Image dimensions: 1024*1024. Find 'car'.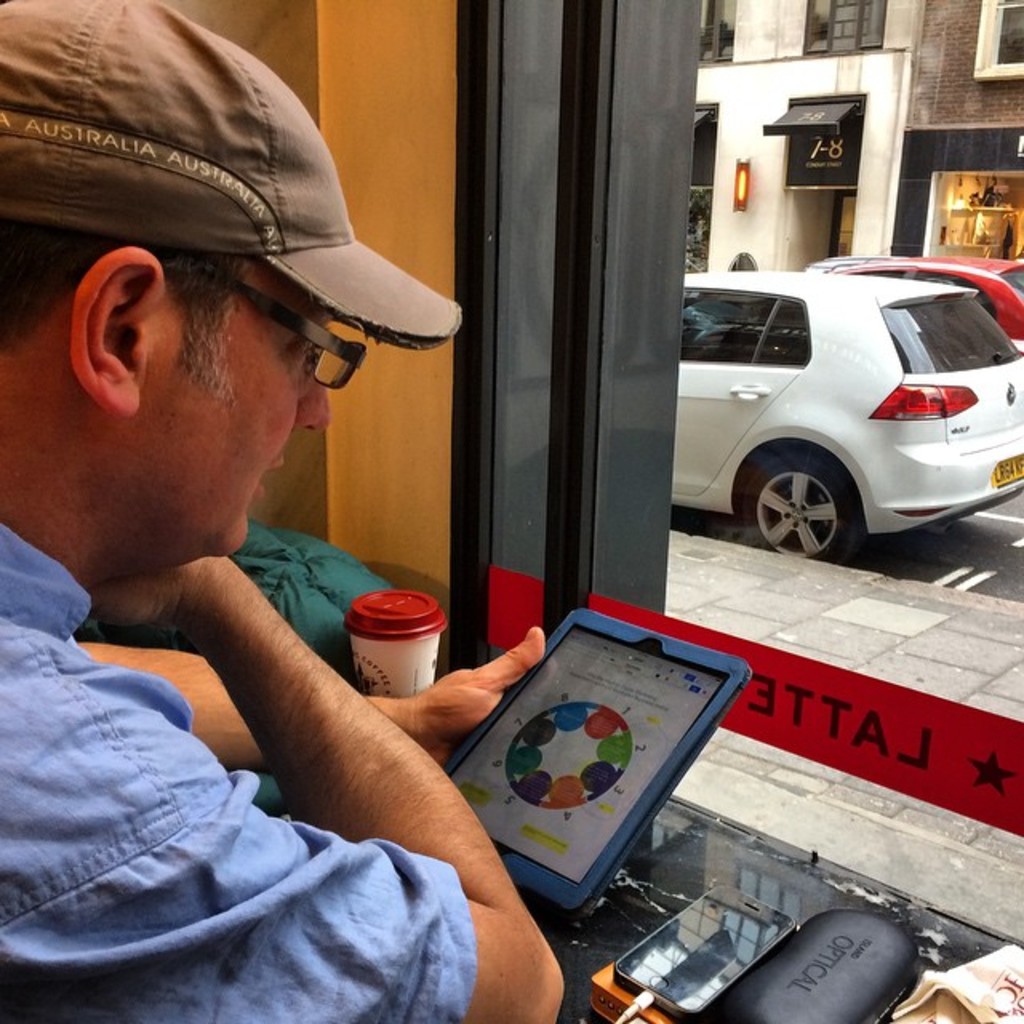
[x1=675, y1=272, x2=1022, y2=555].
